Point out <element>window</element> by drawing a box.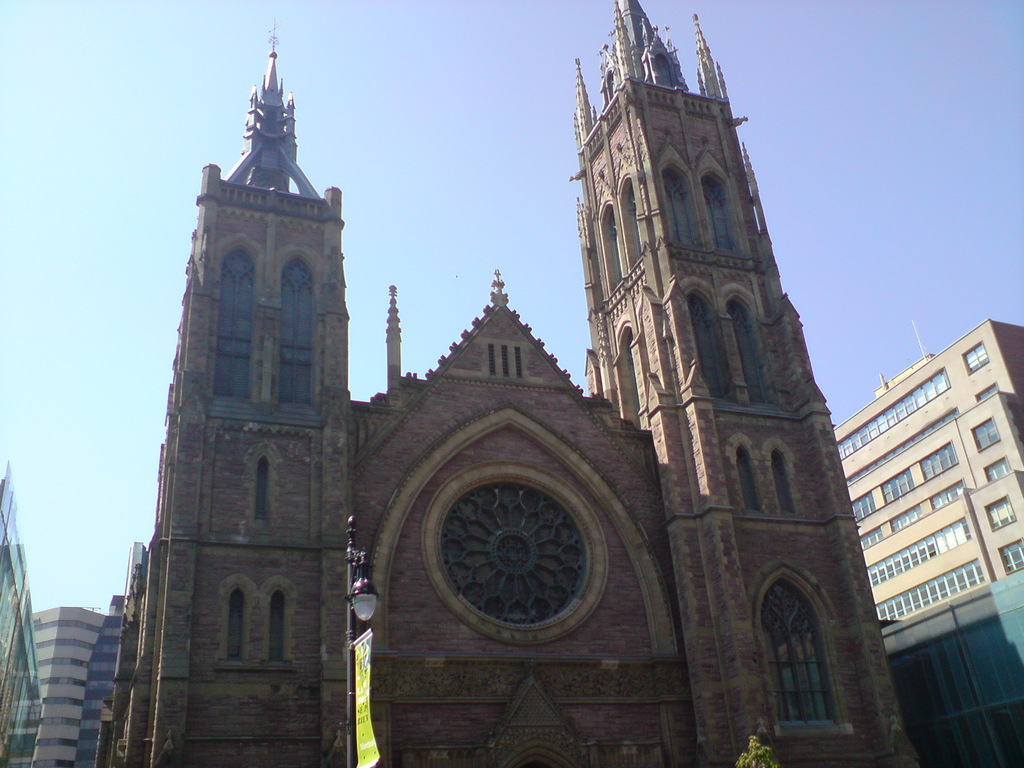
<region>917, 441, 958, 483</region>.
